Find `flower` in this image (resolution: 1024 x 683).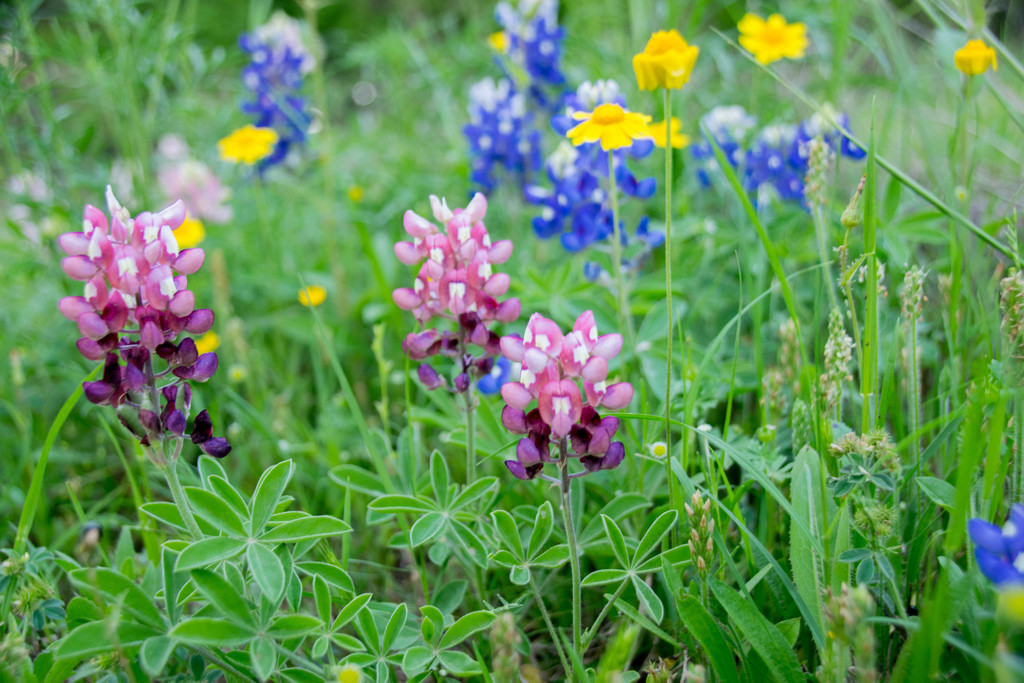
left=170, top=209, right=207, bottom=247.
